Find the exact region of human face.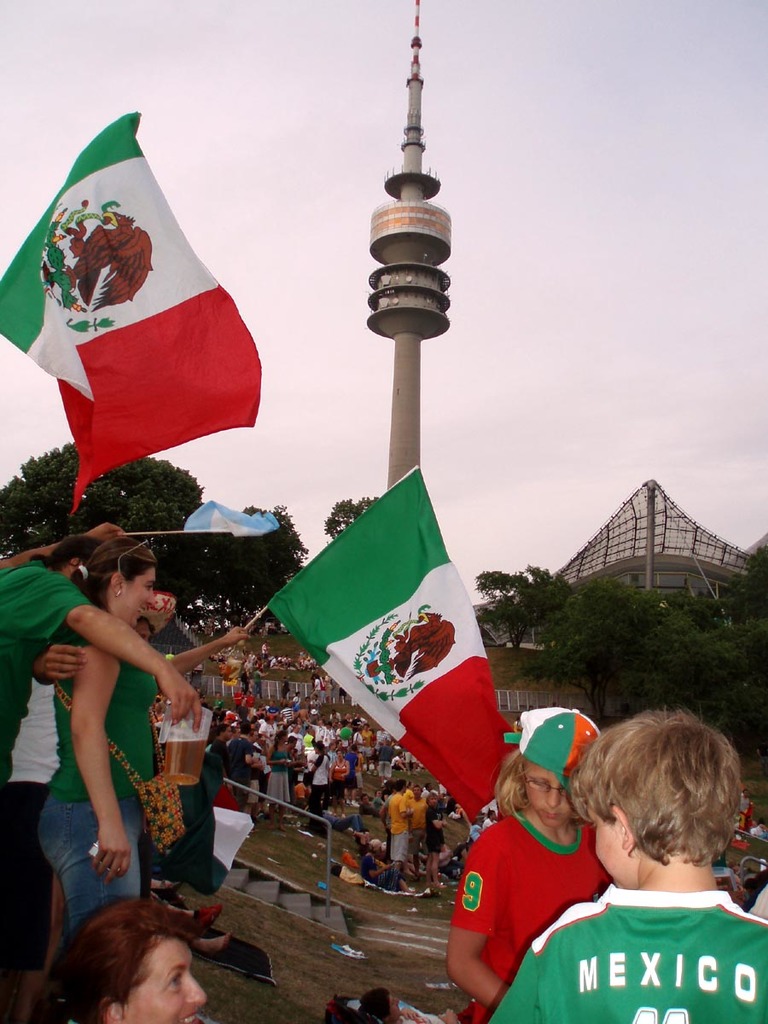
Exact region: l=119, t=567, r=154, b=628.
